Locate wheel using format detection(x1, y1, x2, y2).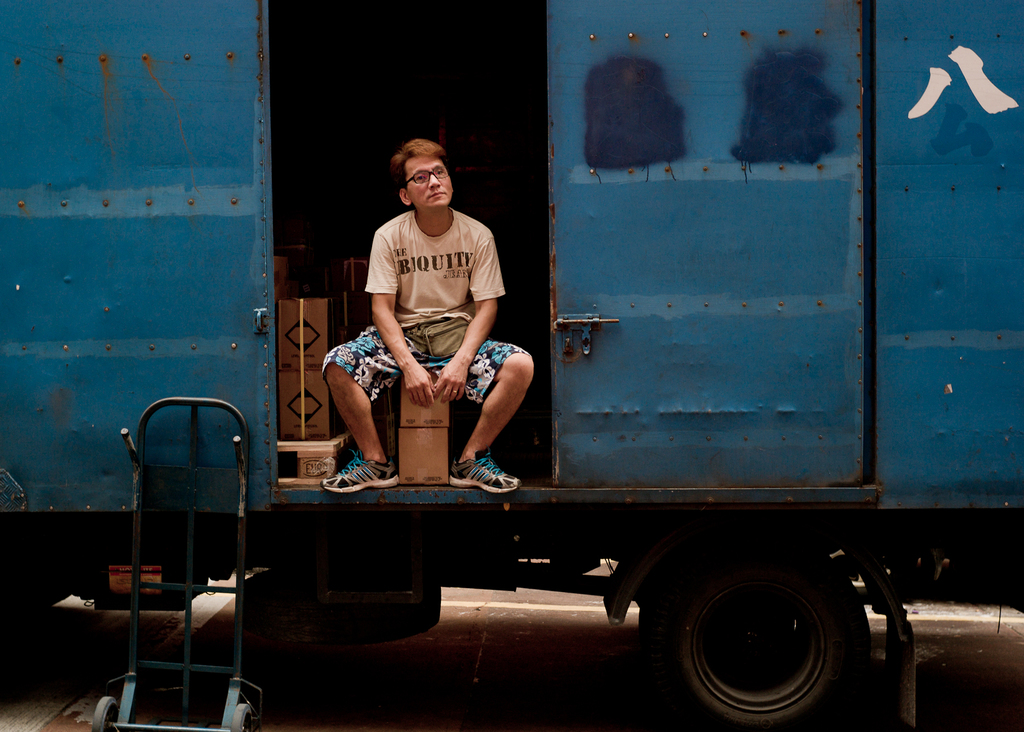
detection(632, 525, 877, 731).
